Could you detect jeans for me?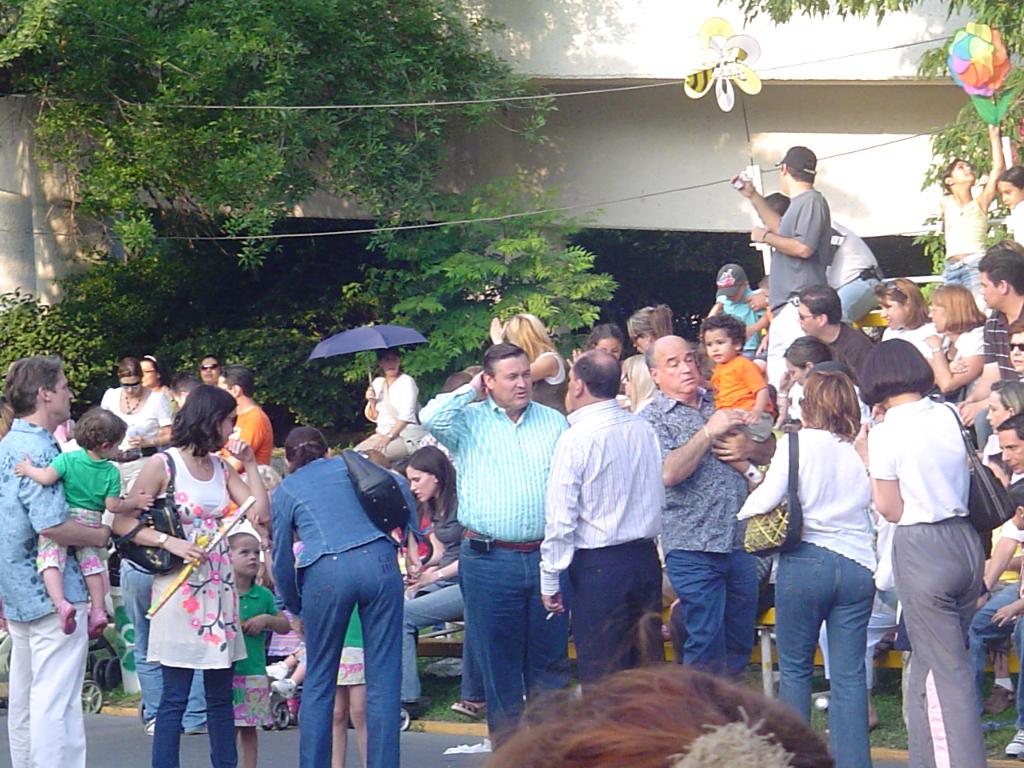
Detection result: (115,559,202,738).
